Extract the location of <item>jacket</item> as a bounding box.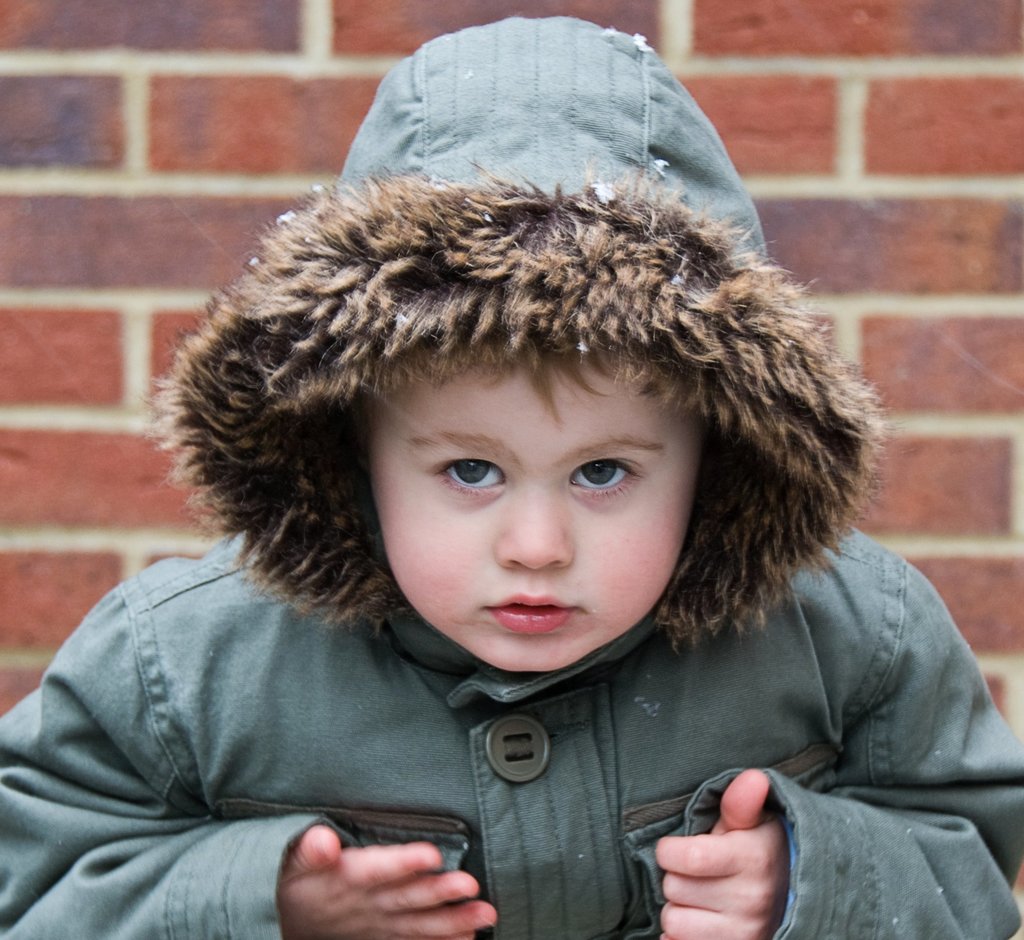
bbox=(47, 505, 1009, 928).
